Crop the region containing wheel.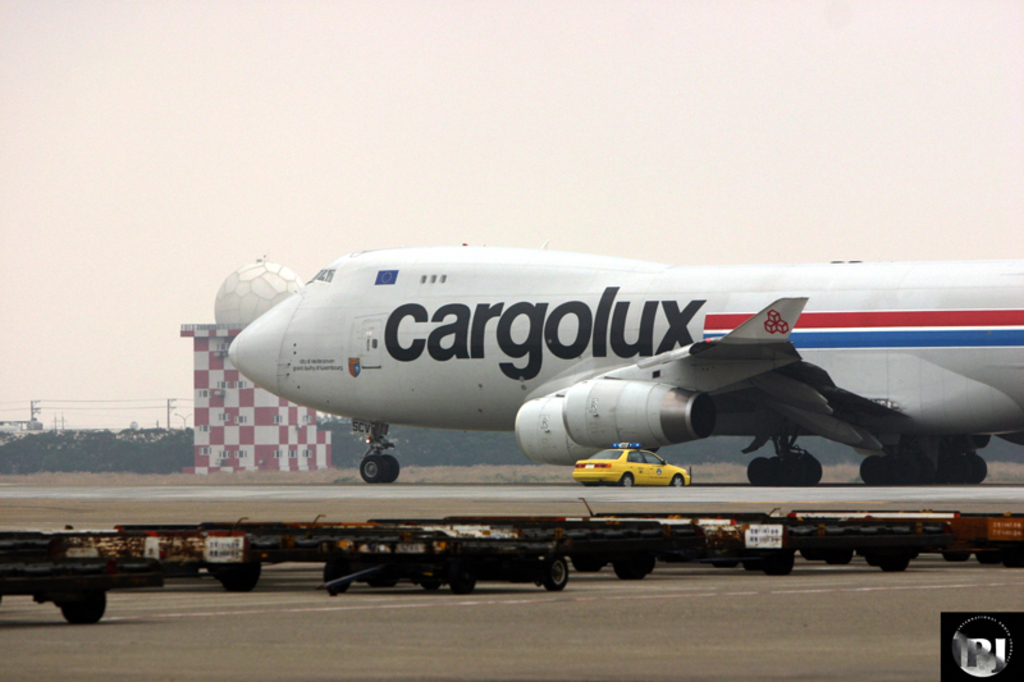
Crop region: l=882, t=558, r=905, b=575.
